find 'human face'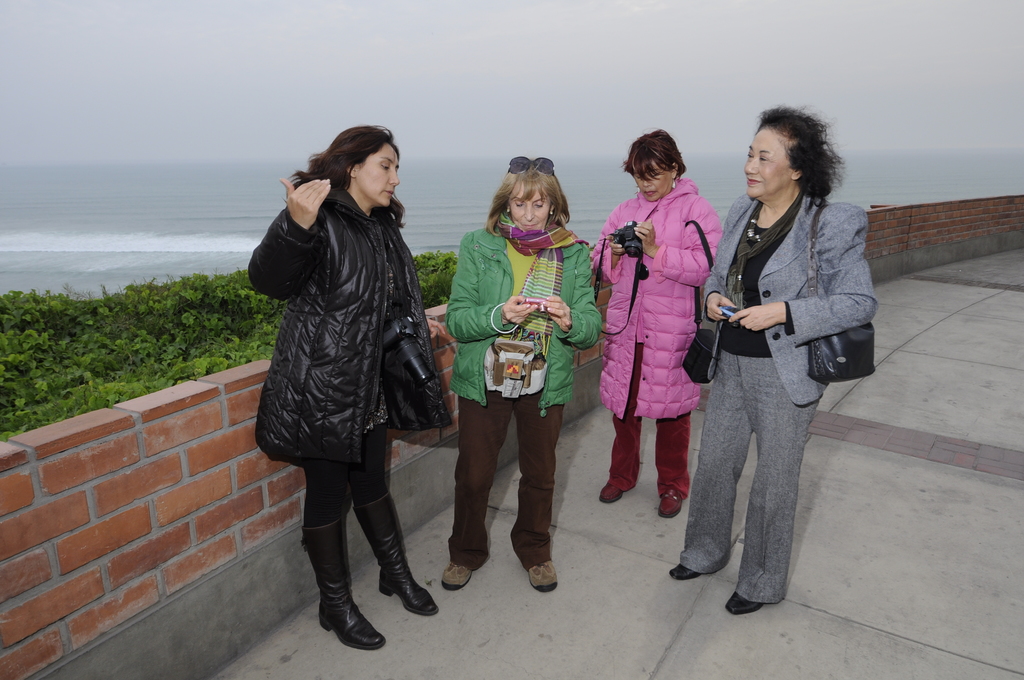
631/162/671/202
